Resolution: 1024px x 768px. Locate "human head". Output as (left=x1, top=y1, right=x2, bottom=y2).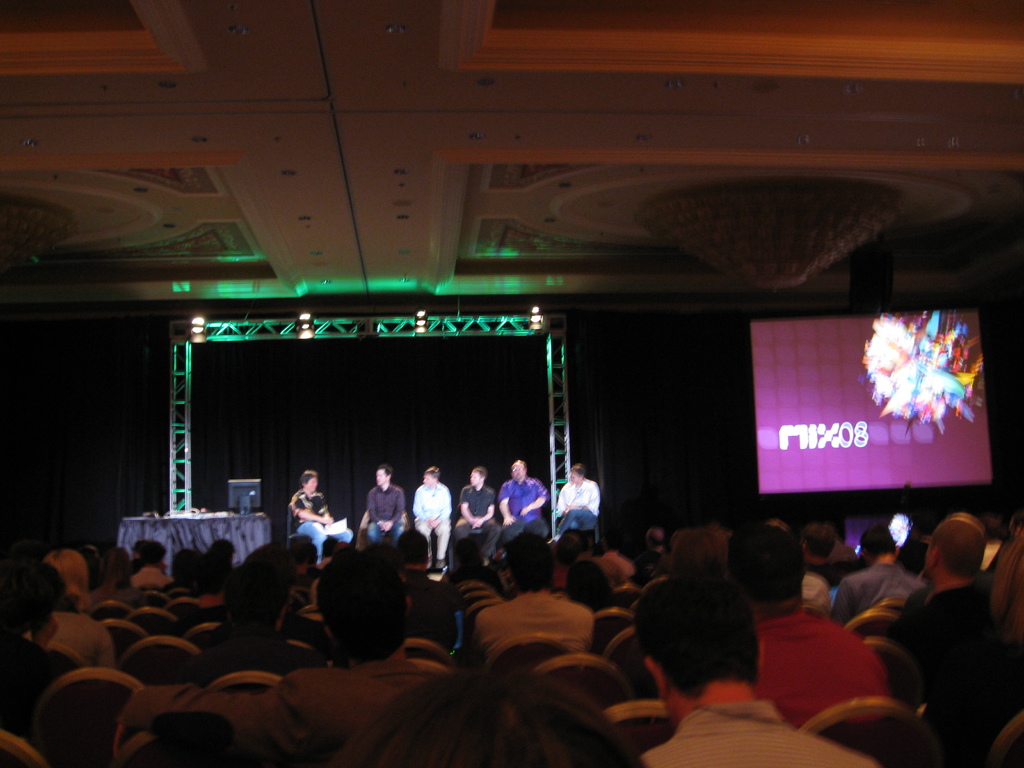
(left=205, top=541, right=235, bottom=563).
